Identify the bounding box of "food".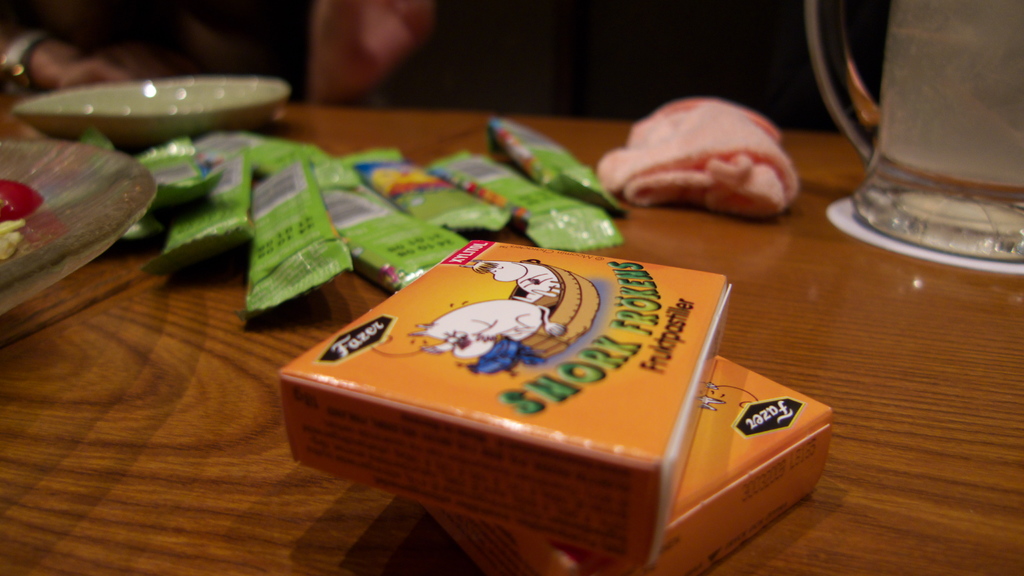
x1=594 y1=95 x2=801 y2=221.
